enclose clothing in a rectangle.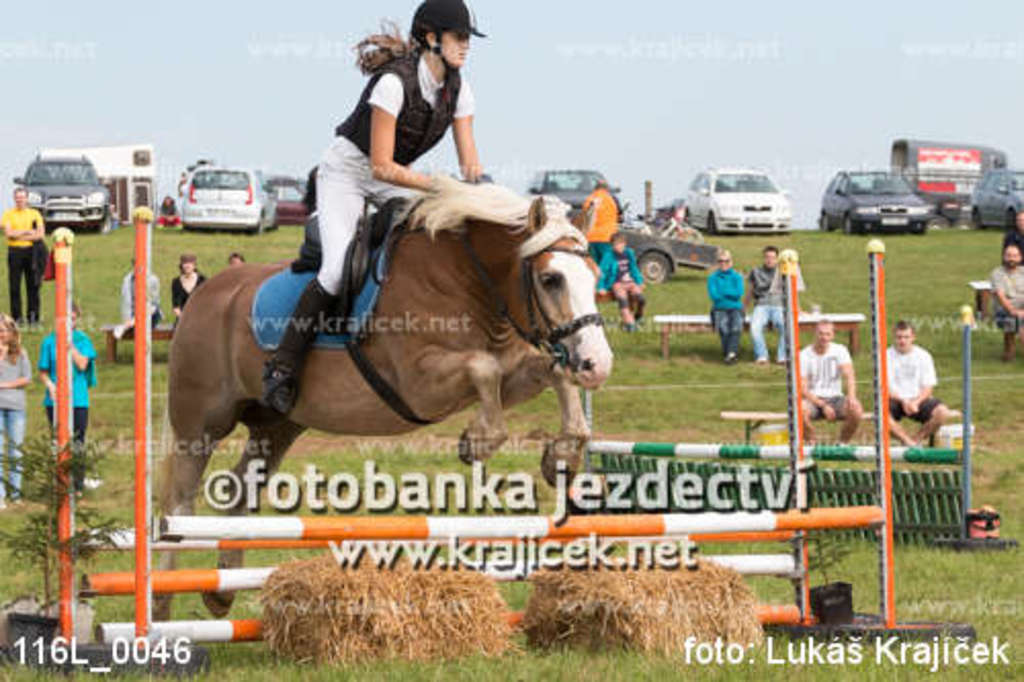
bbox=[170, 272, 207, 315].
